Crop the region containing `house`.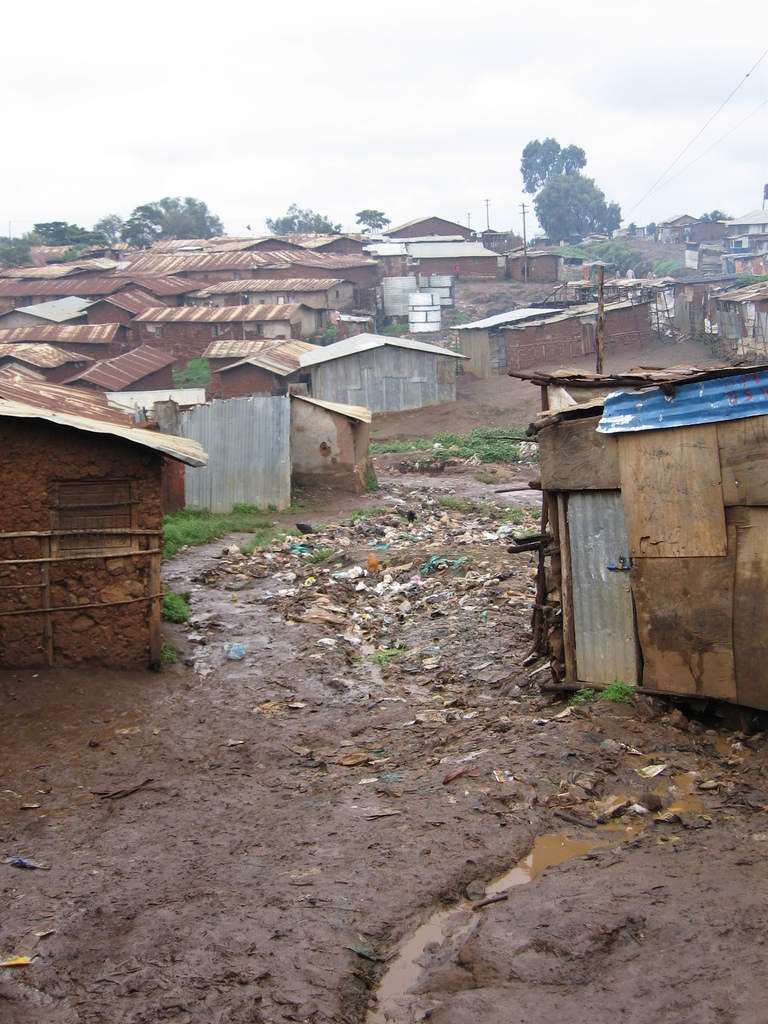
Crop region: BBox(222, 243, 369, 293).
